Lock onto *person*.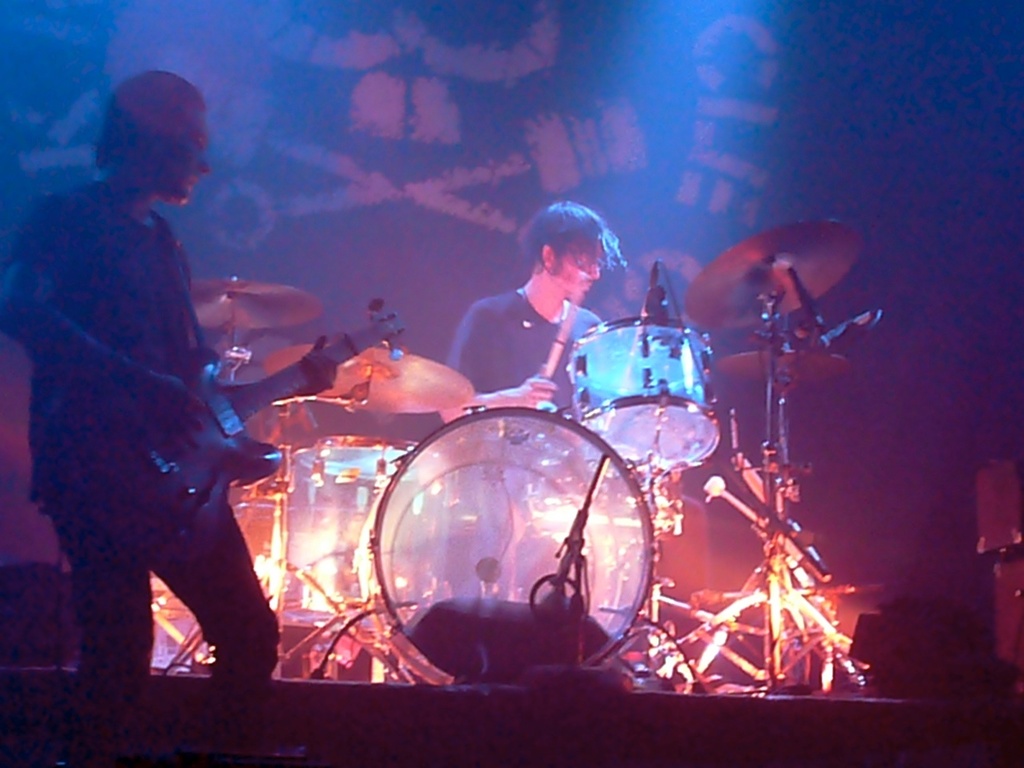
Locked: select_region(435, 202, 637, 418).
